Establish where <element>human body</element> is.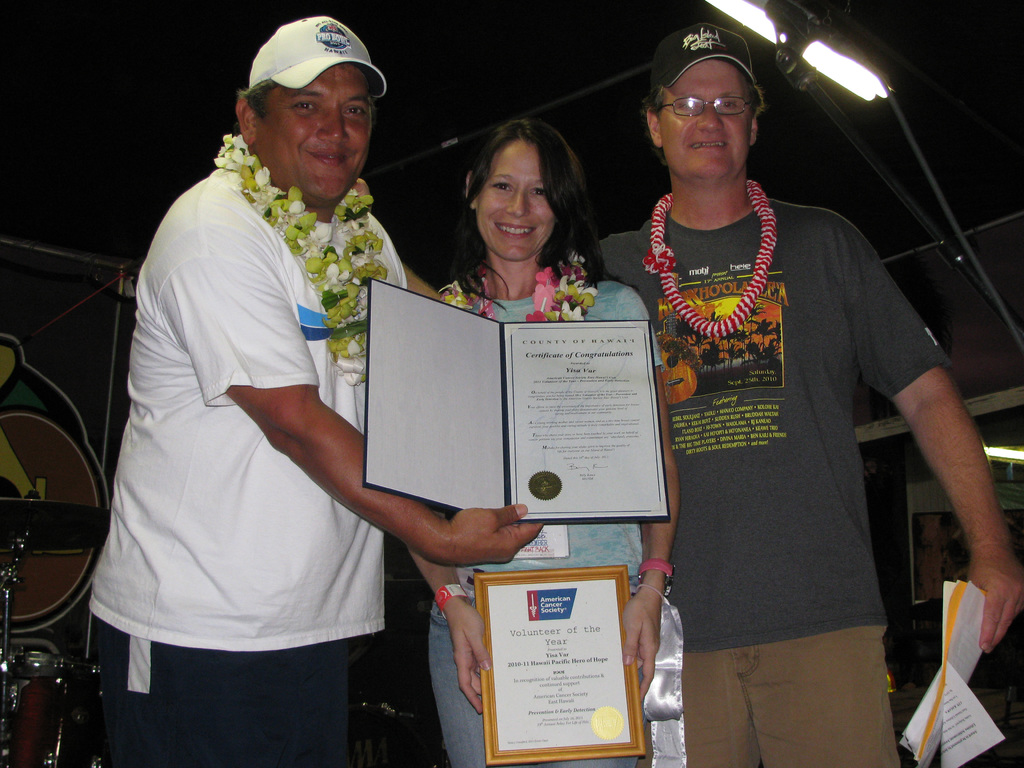
Established at {"left": 351, "top": 184, "right": 1023, "bottom": 767}.
